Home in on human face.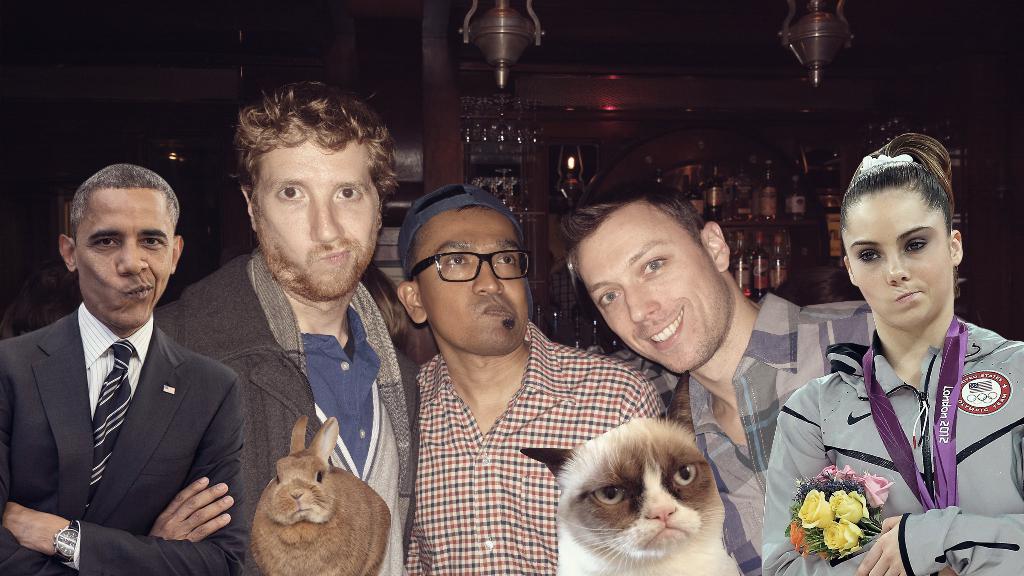
Homed in at BBox(571, 204, 735, 372).
